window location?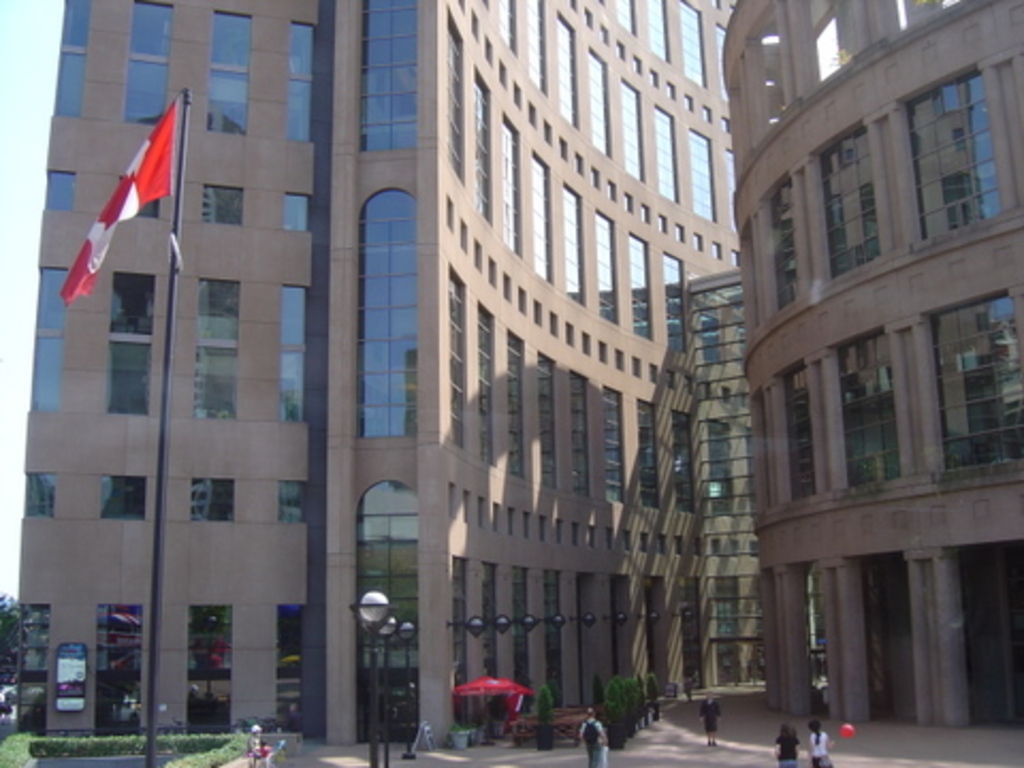
region(917, 290, 1022, 467)
